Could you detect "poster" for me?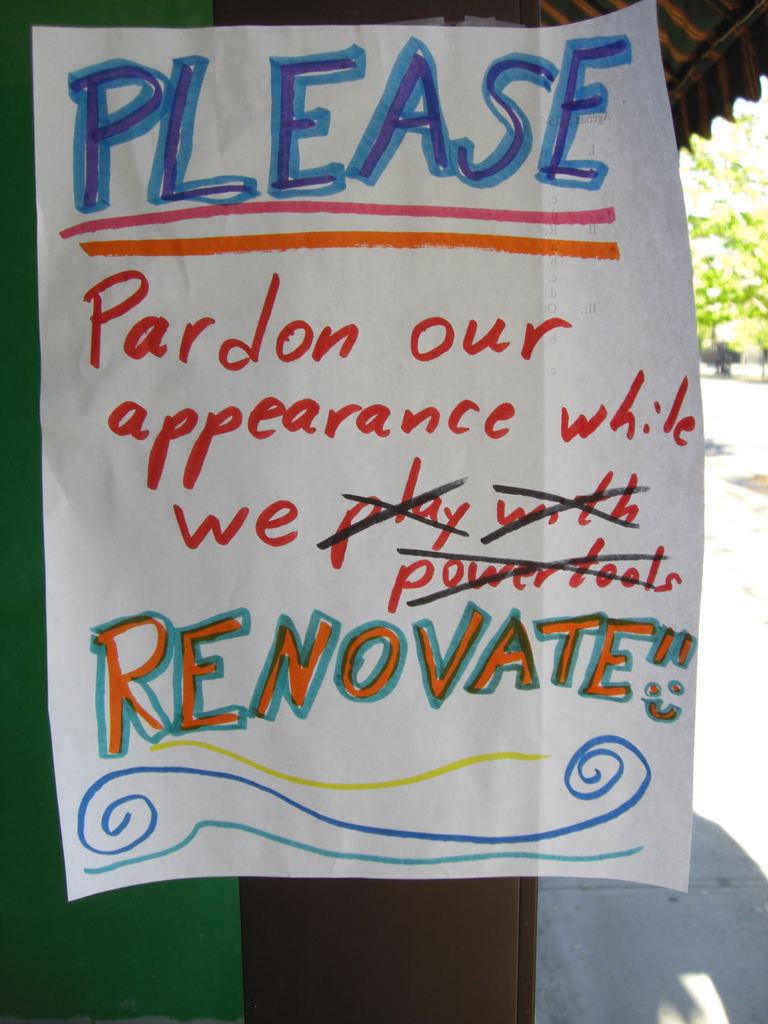
Detection result: [37,0,703,904].
